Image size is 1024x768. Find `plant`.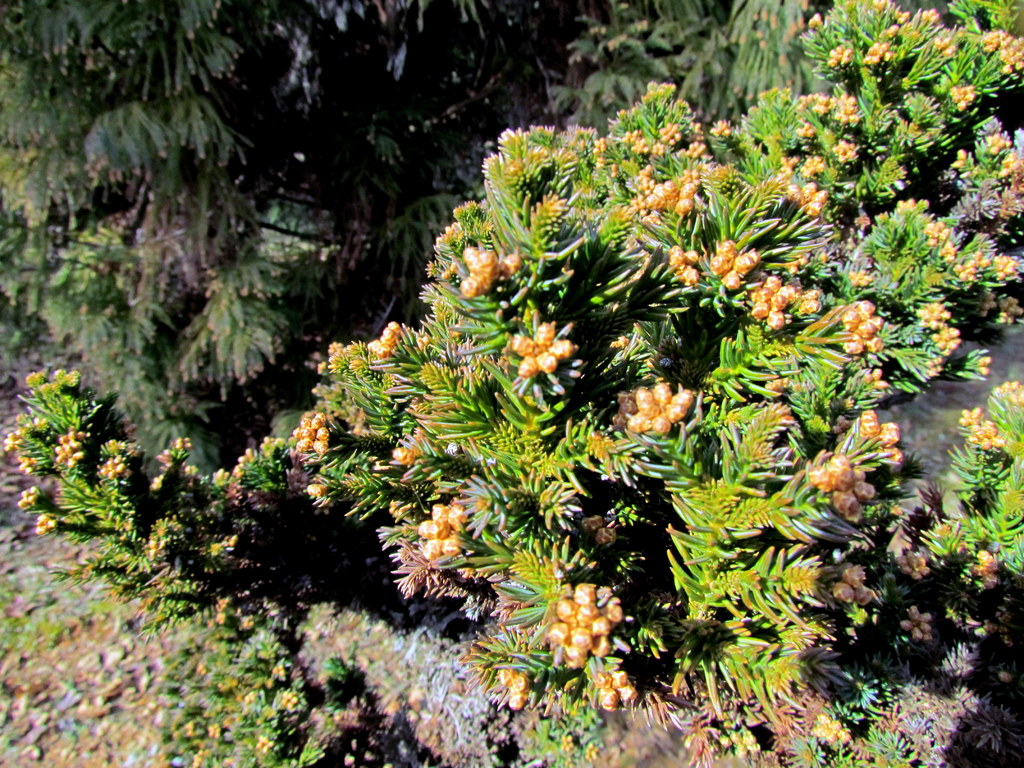
(x1=0, y1=0, x2=450, y2=457).
